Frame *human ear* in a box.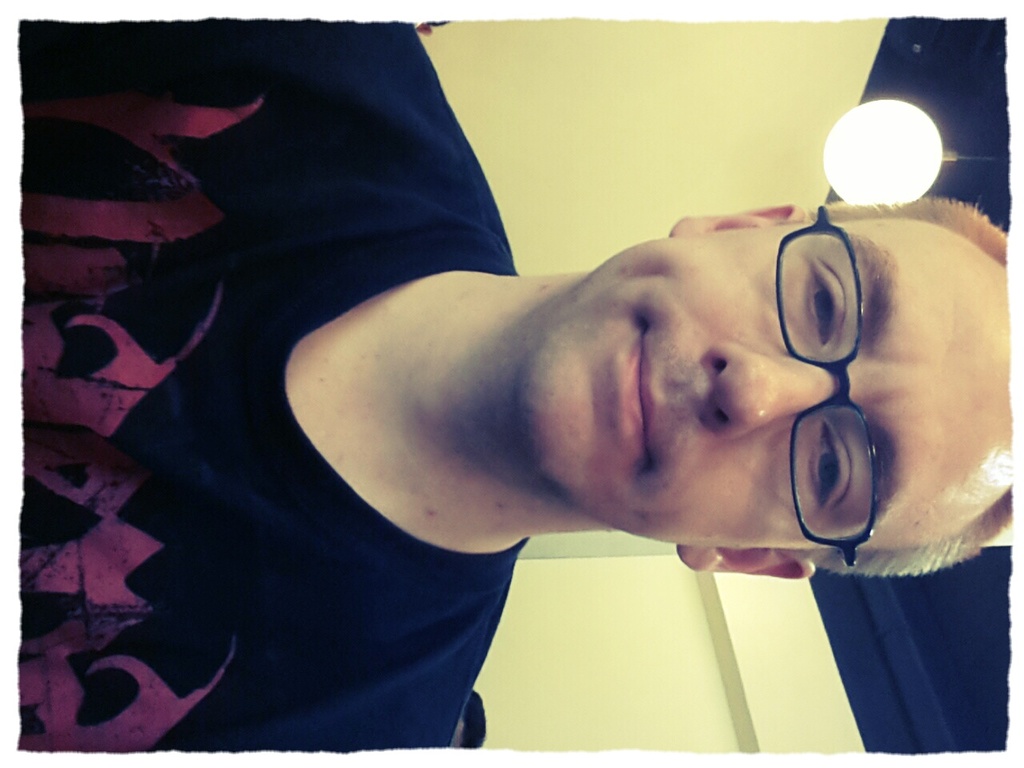
[x1=683, y1=541, x2=808, y2=582].
